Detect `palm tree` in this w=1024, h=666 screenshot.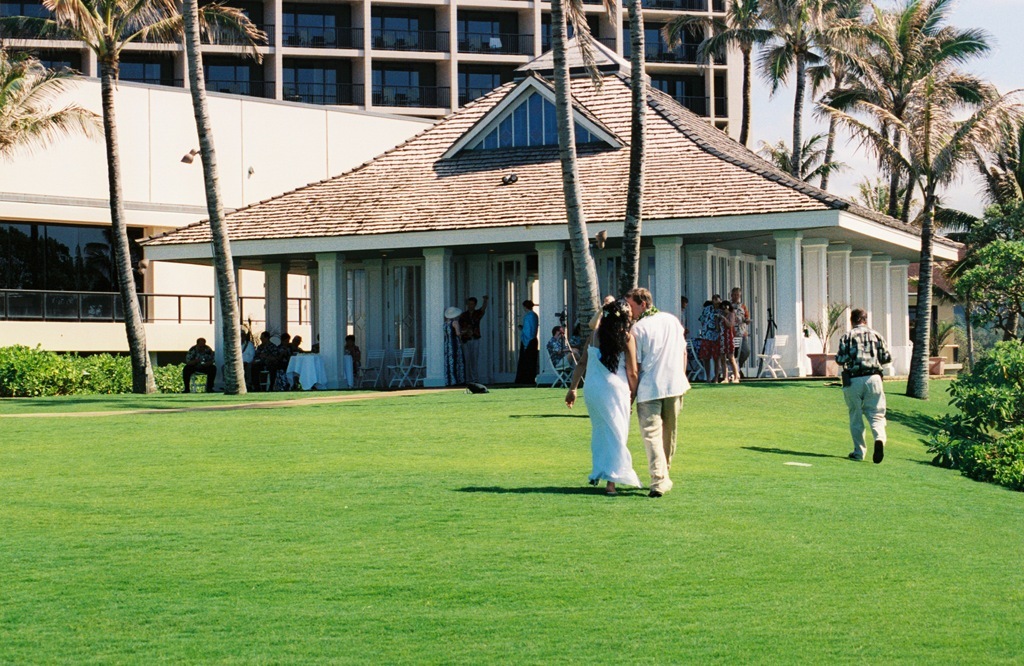
Detection: 775,28,997,301.
